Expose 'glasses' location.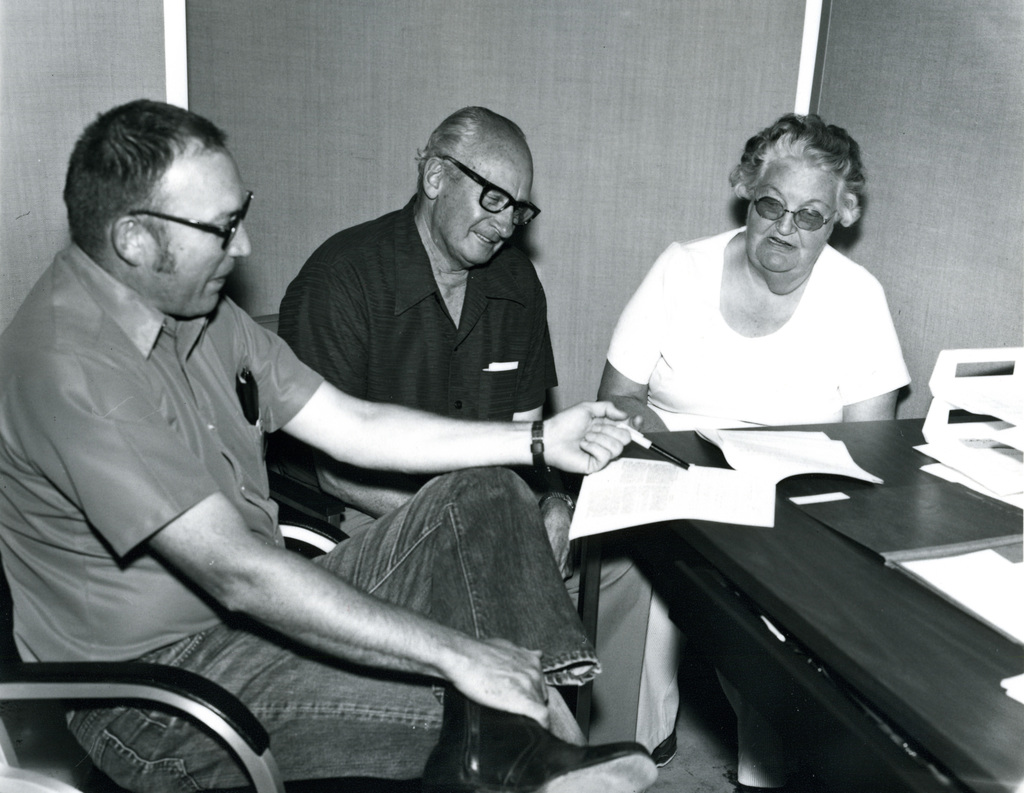
Exposed at region(745, 190, 836, 234).
